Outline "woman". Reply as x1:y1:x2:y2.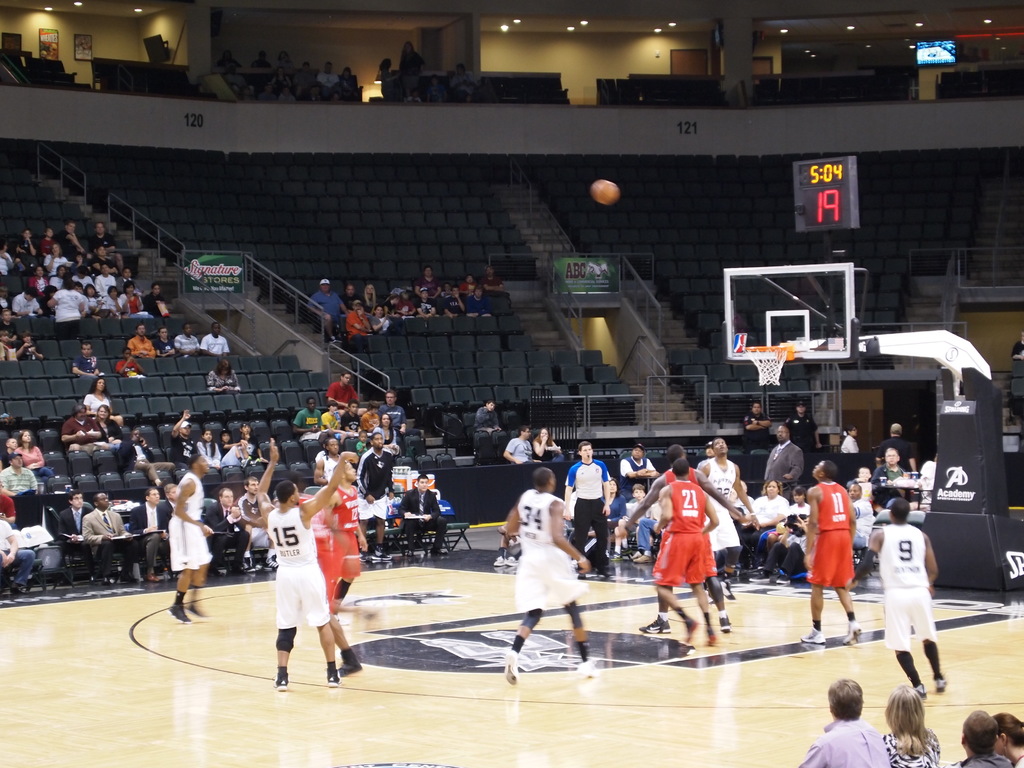
47:264:68:291.
